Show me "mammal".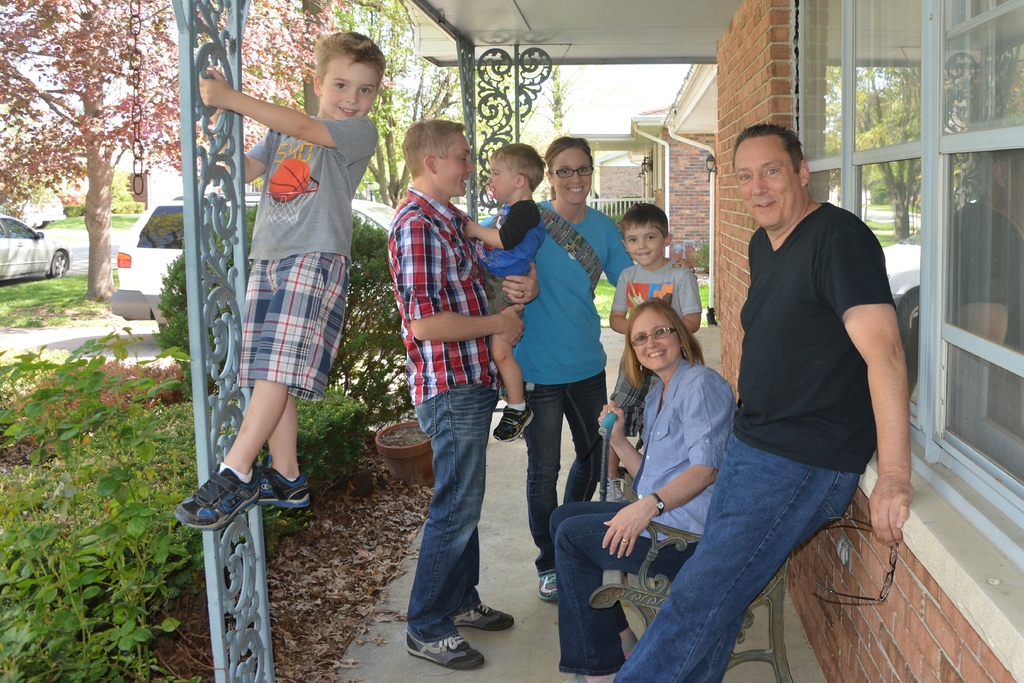
"mammal" is here: bbox=(465, 140, 545, 442).
